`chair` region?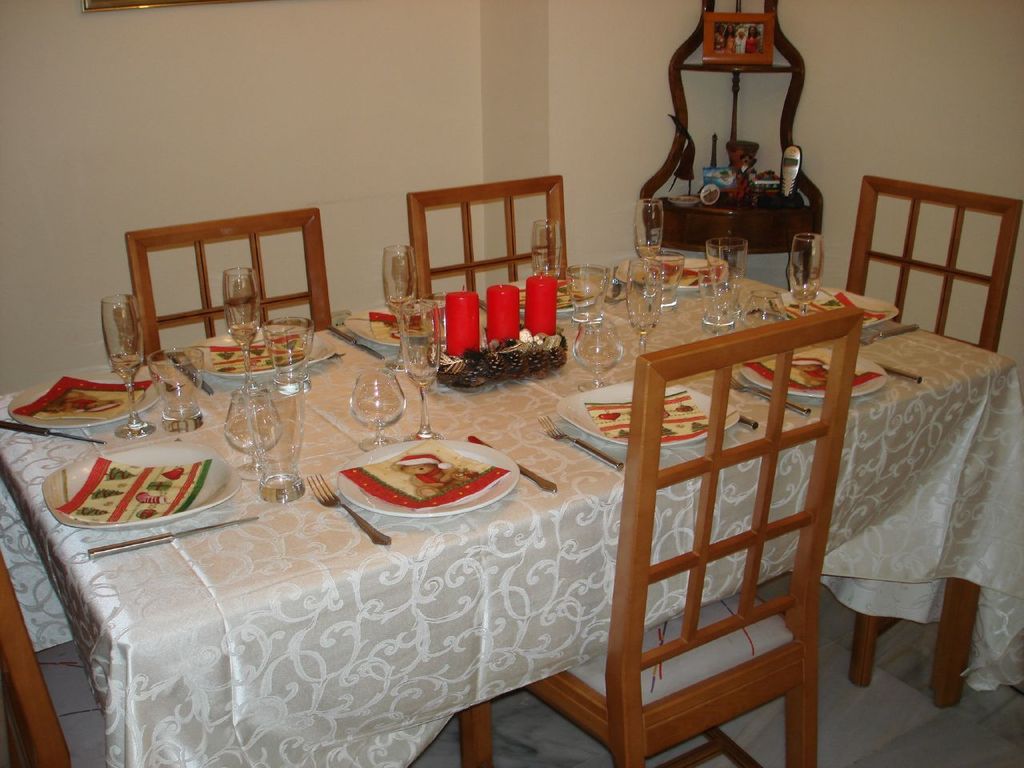
pyautogui.locateOnScreen(451, 304, 868, 767)
